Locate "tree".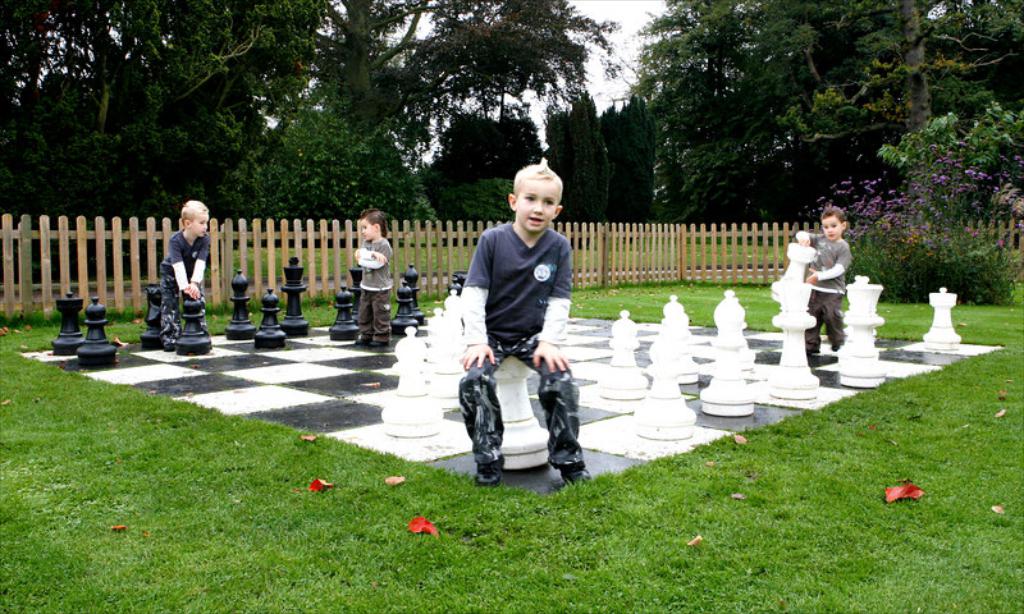
Bounding box: pyautogui.locateOnScreen(625, 0, 1023, 203).
